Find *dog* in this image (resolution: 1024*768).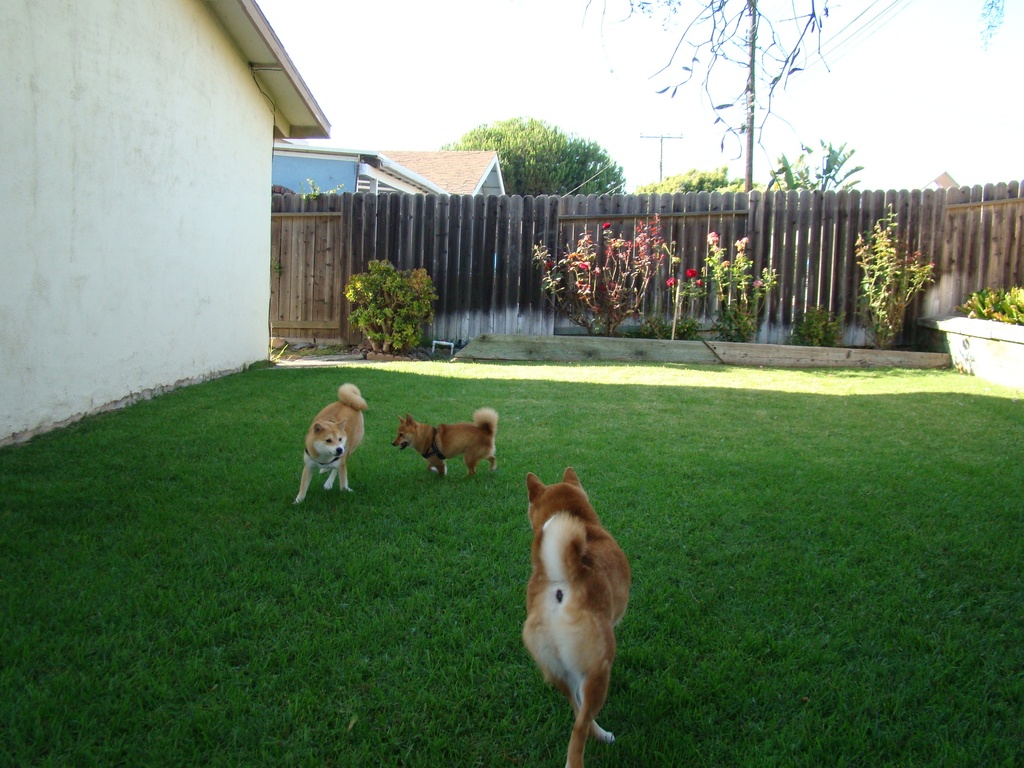
pyautogui.locateOnScreen(392, 407, 501, 481).
